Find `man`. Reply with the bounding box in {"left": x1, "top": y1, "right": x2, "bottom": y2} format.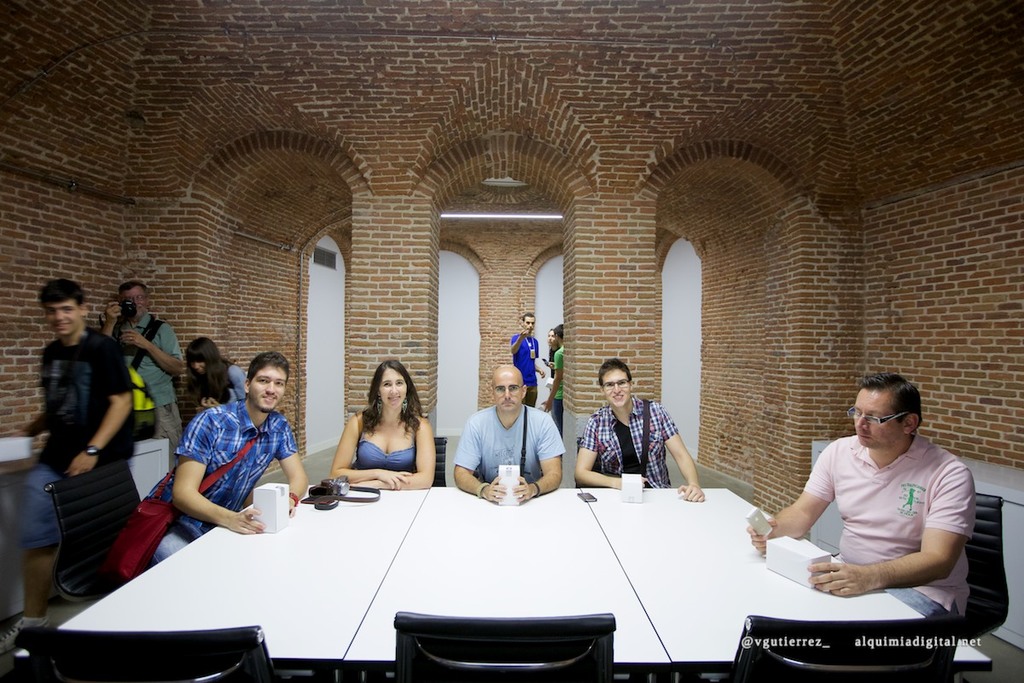
{"left": 571, "top": 361, "right": 702, "bottom": 505}.
